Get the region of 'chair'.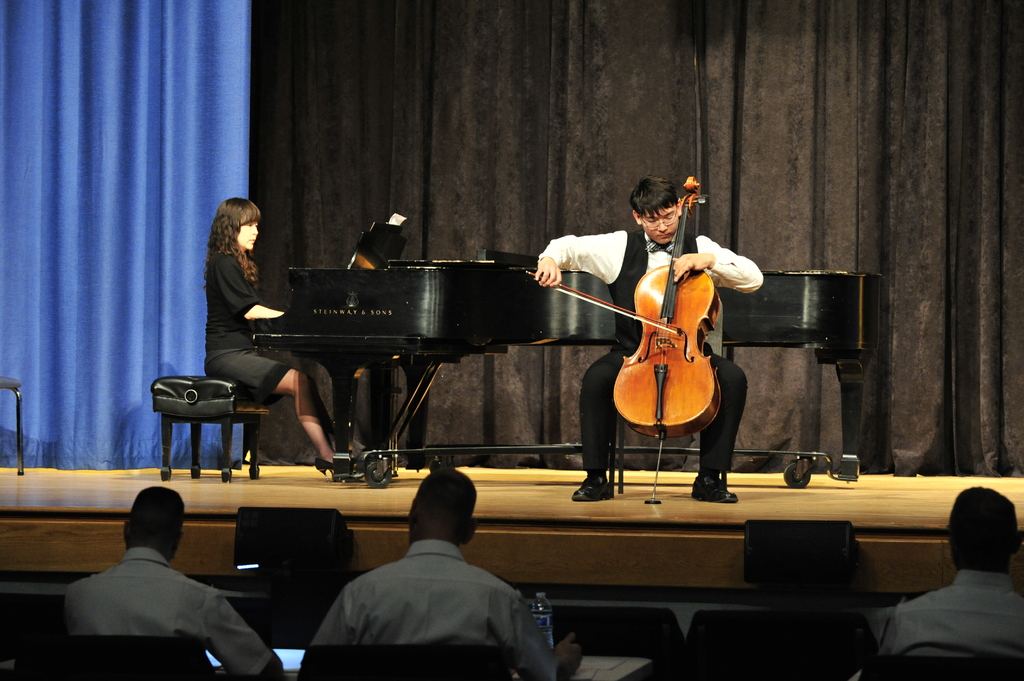
pyautogui.locateOnScreen(0, 378, 24, 469).
